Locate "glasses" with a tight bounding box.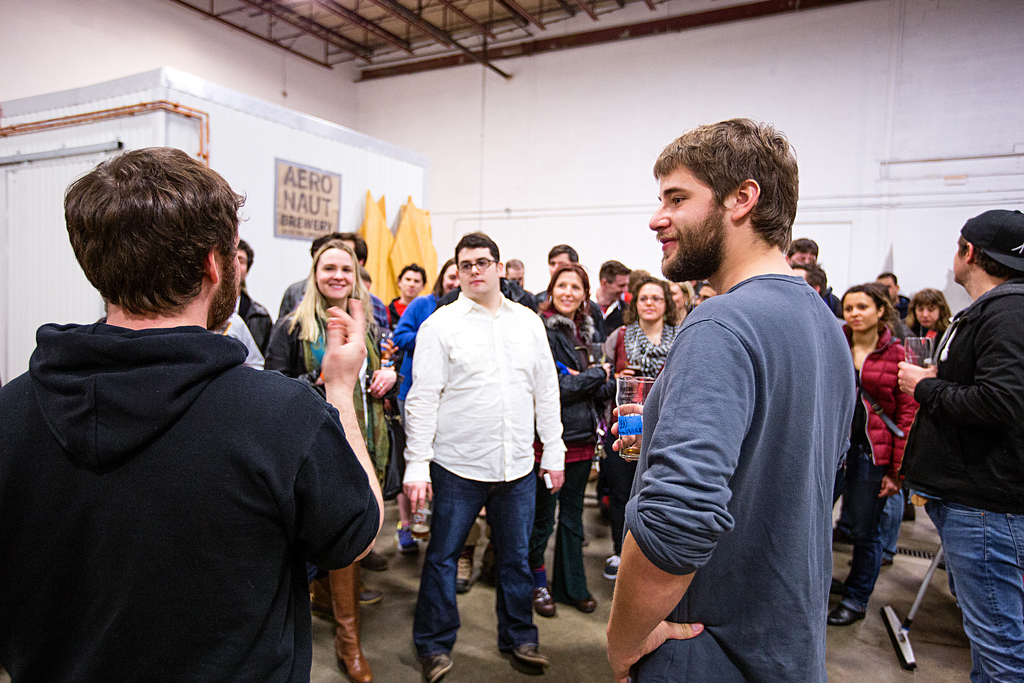
{"left": 462, "top": 259, "right": 497, "bottom": 272}.
